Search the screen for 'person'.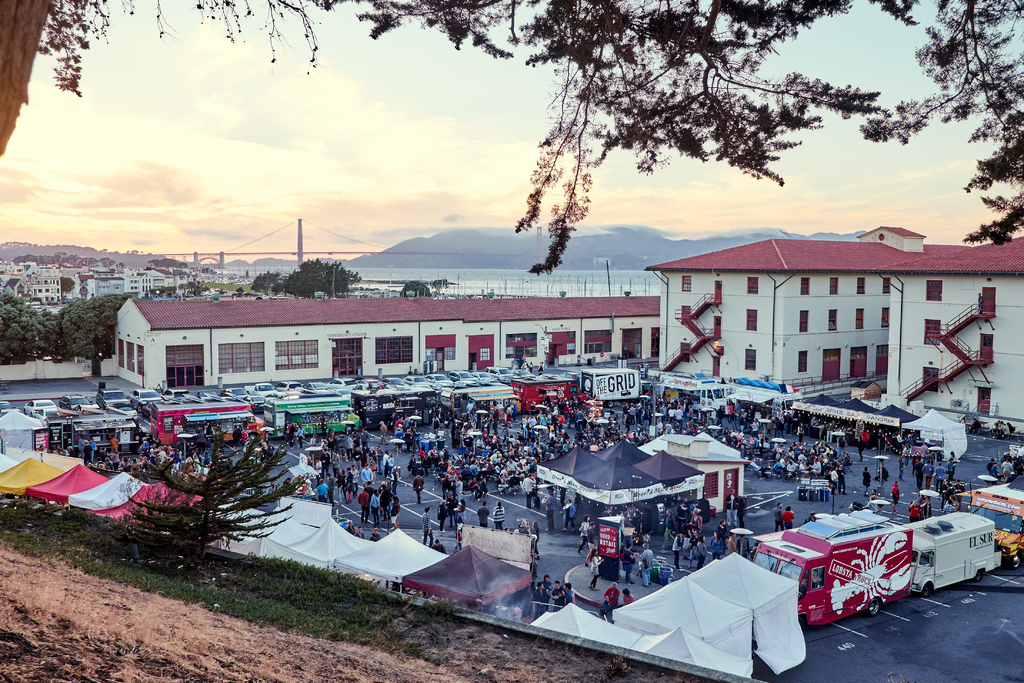
Found at 623,589,629,602.
